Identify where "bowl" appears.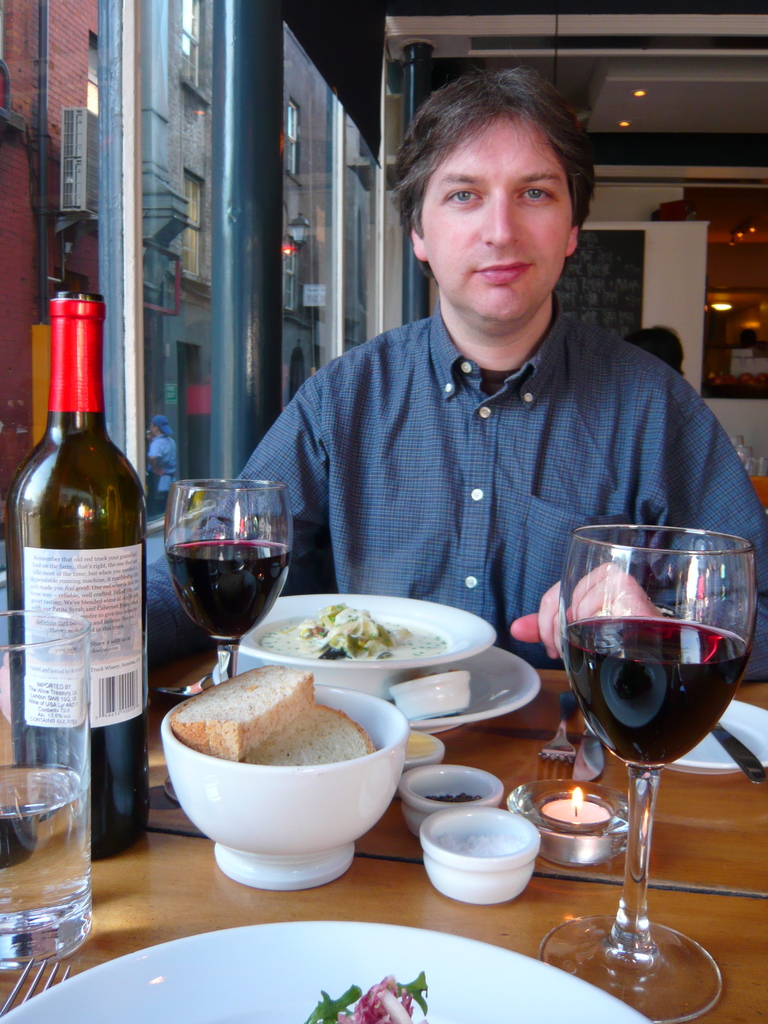
Appears at region(384, 669, 470, 720).
